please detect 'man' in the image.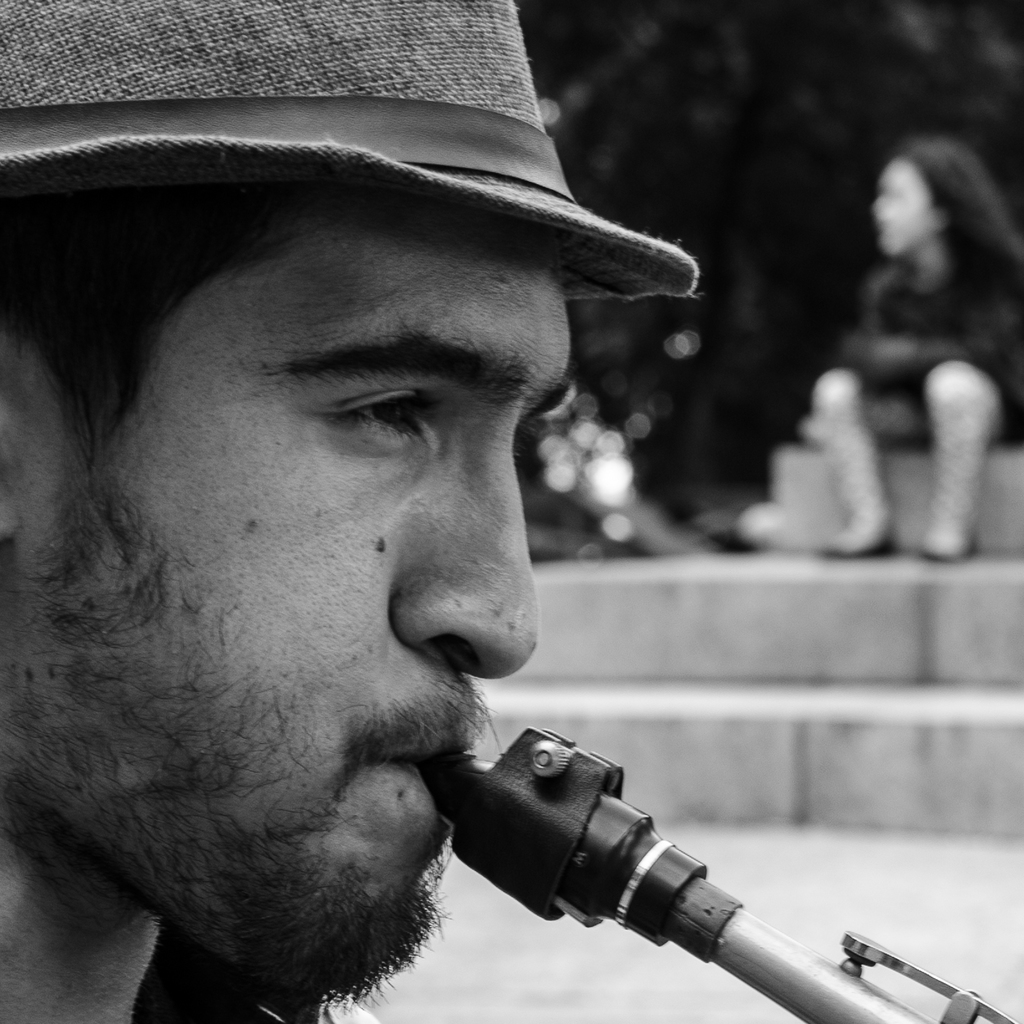
l=0, t=47, r=874, b=1023.
